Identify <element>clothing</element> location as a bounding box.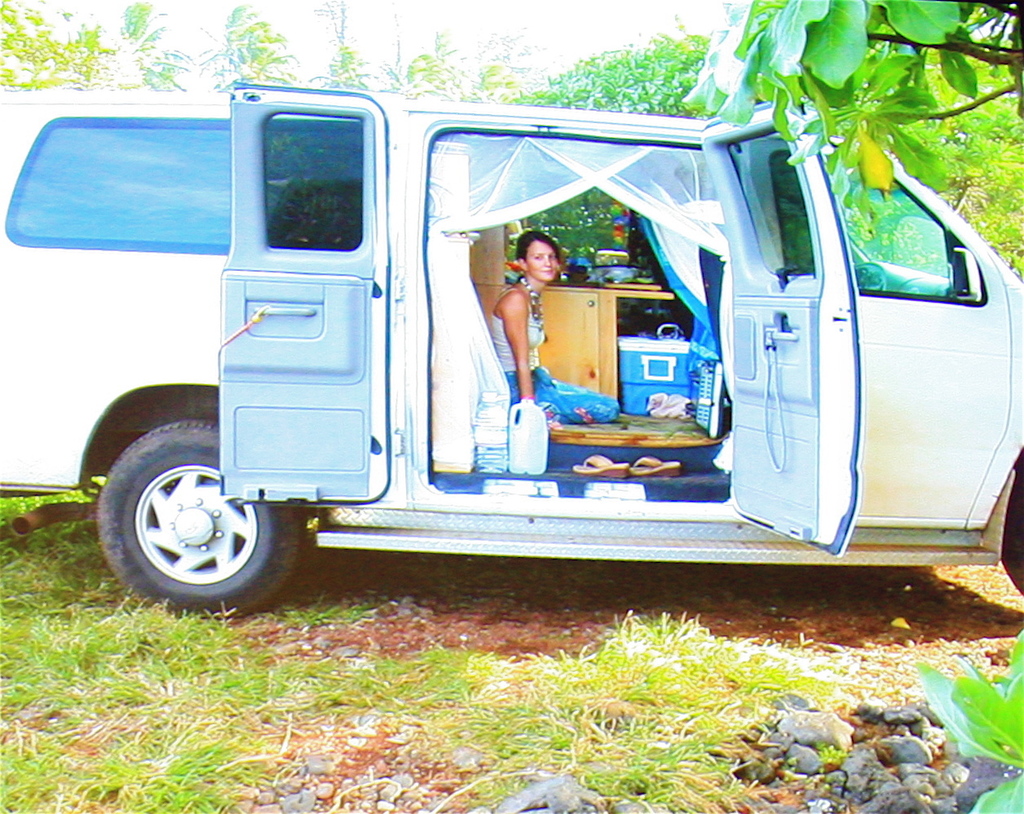
507/368/622/426.
